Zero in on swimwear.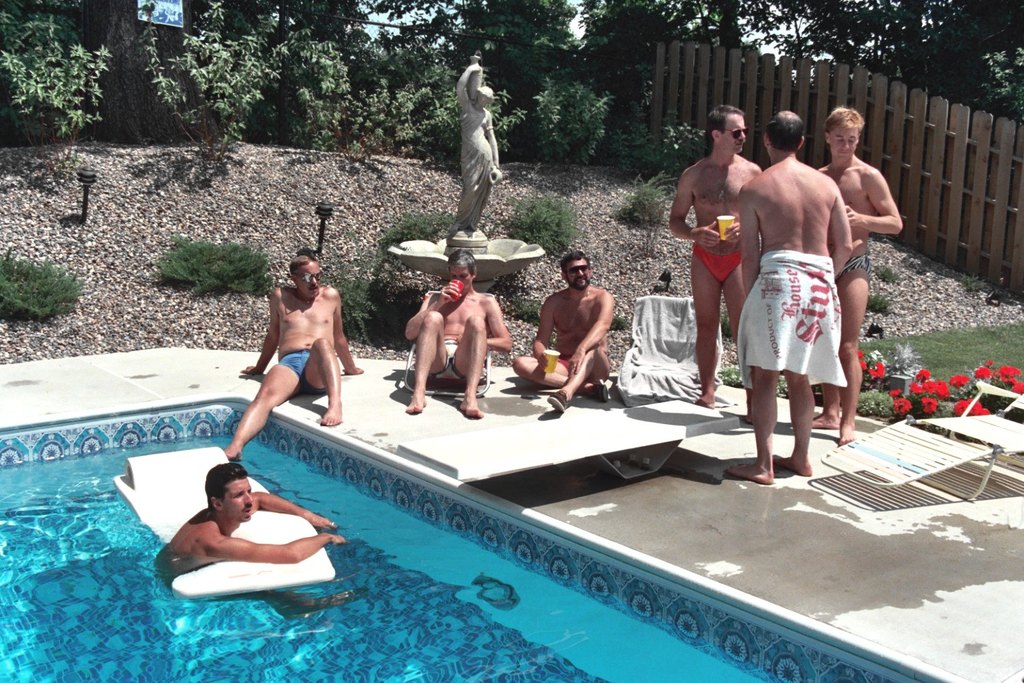
Zeroed in: <region>418, 325, 482, 388</region>.
